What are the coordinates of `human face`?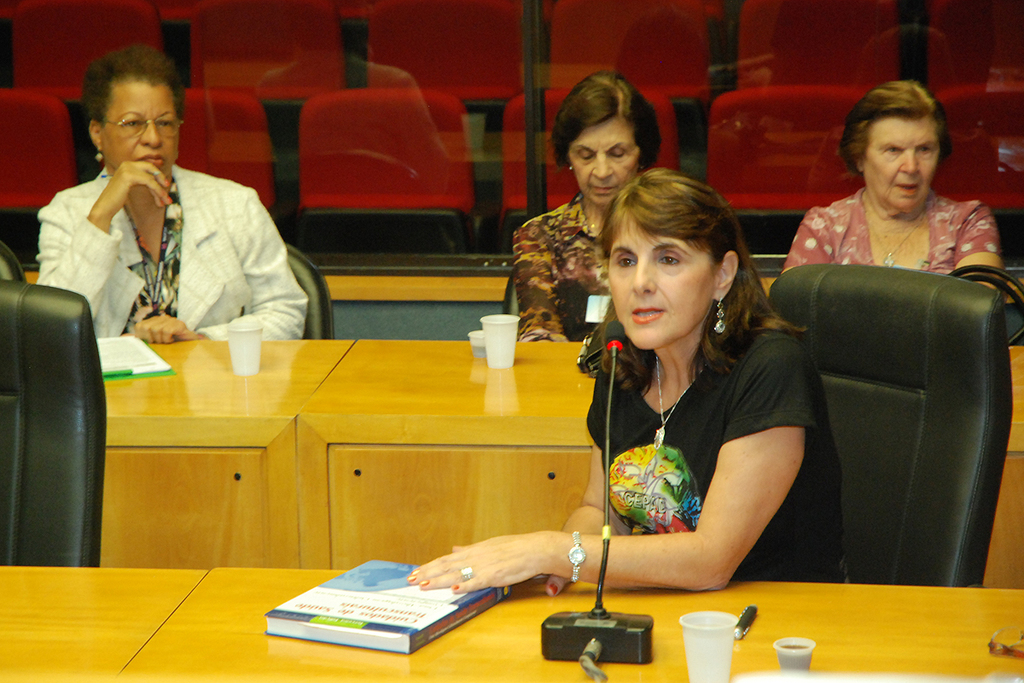
(864, 109, 934, 209).
